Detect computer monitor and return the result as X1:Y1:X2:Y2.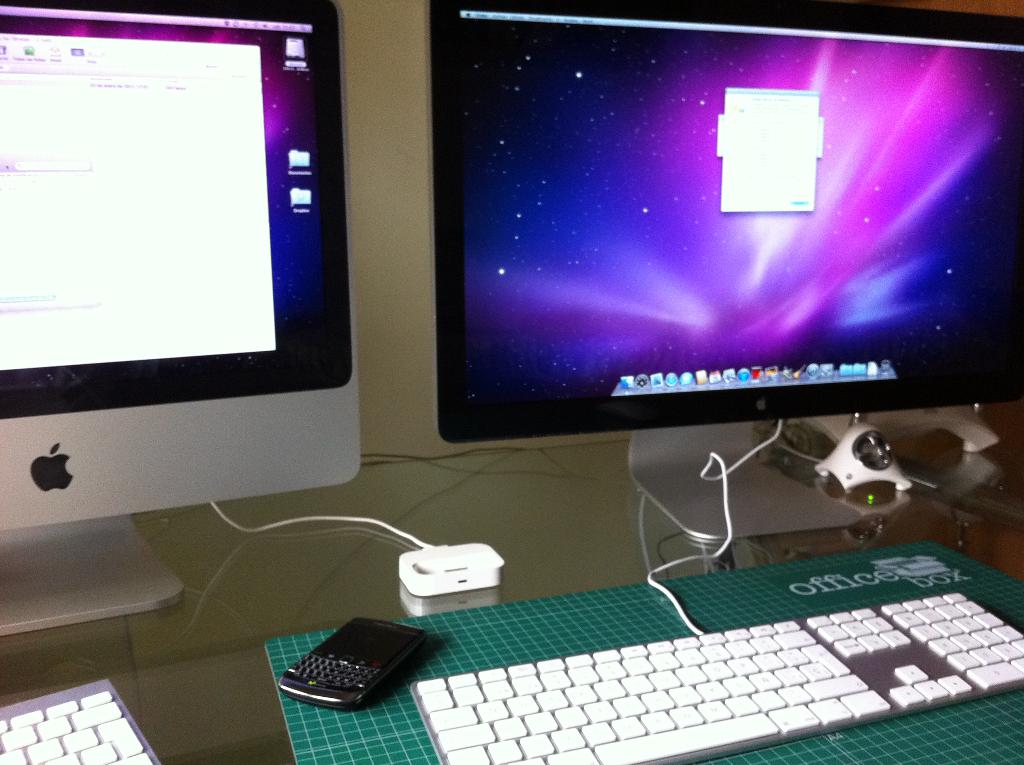
0:0:362:636.
